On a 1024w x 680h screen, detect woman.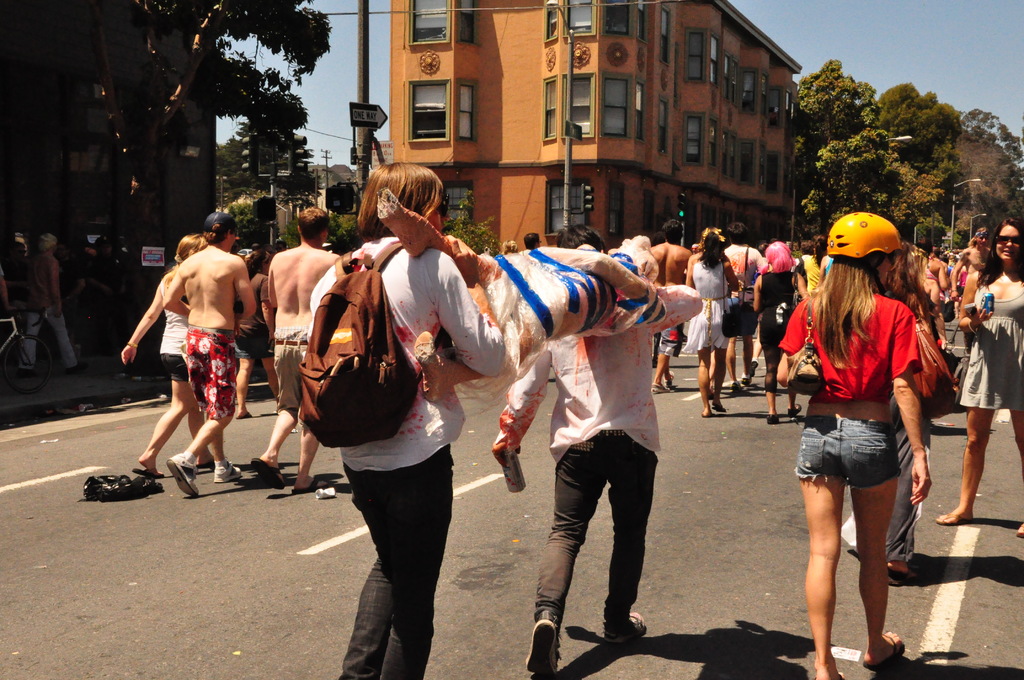
[x1=235, y1=249, x2=280, y2=418].
